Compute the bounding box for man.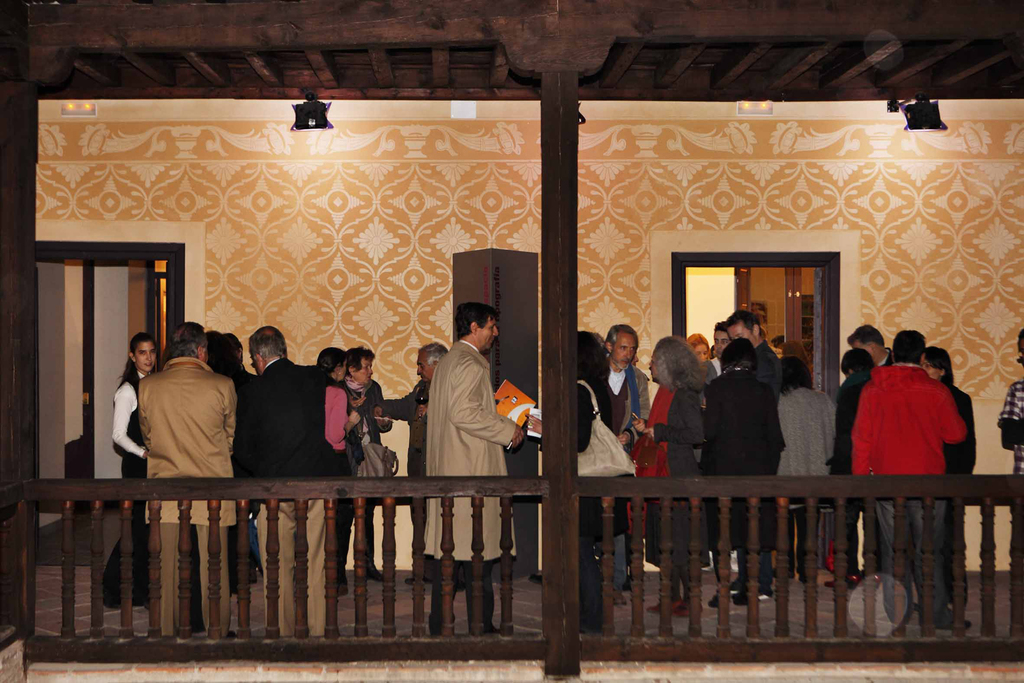
[847, 329, 968, 636].
